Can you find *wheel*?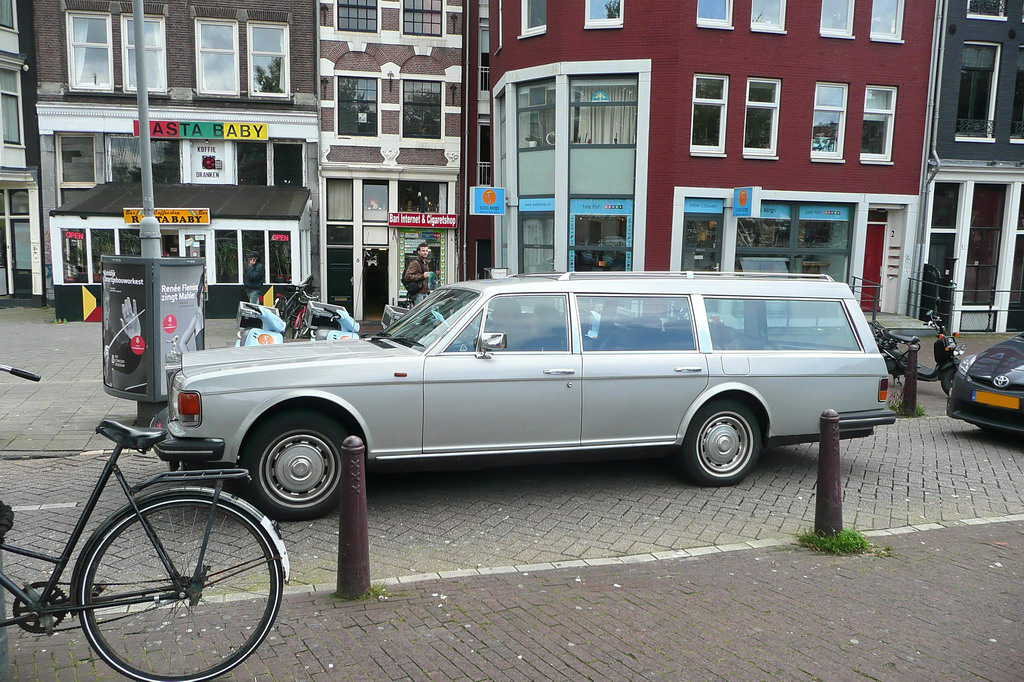
Yes, bounding box: crop(940, 364, 958, 396).
